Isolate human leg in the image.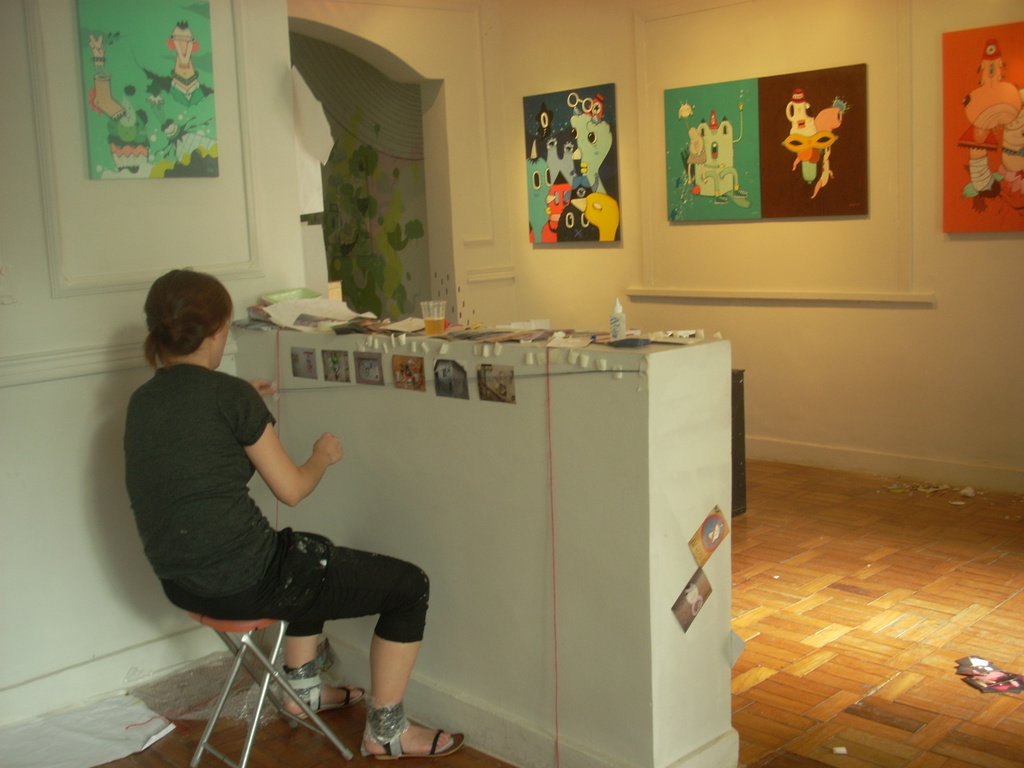
Isolated region: bbox=[262, 566, 467, 756].
